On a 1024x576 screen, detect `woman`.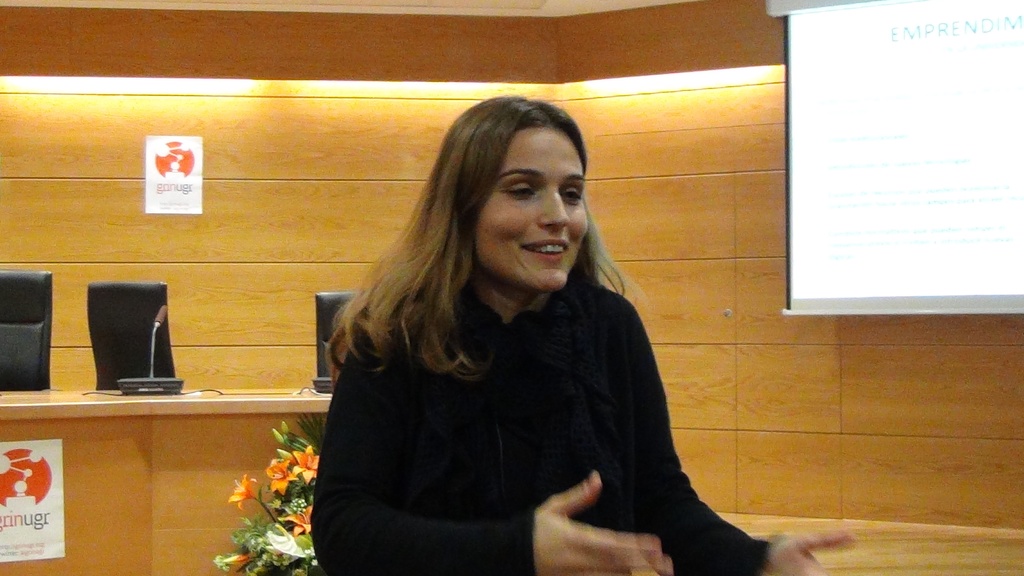
rect(310, 79, 732, 575).
